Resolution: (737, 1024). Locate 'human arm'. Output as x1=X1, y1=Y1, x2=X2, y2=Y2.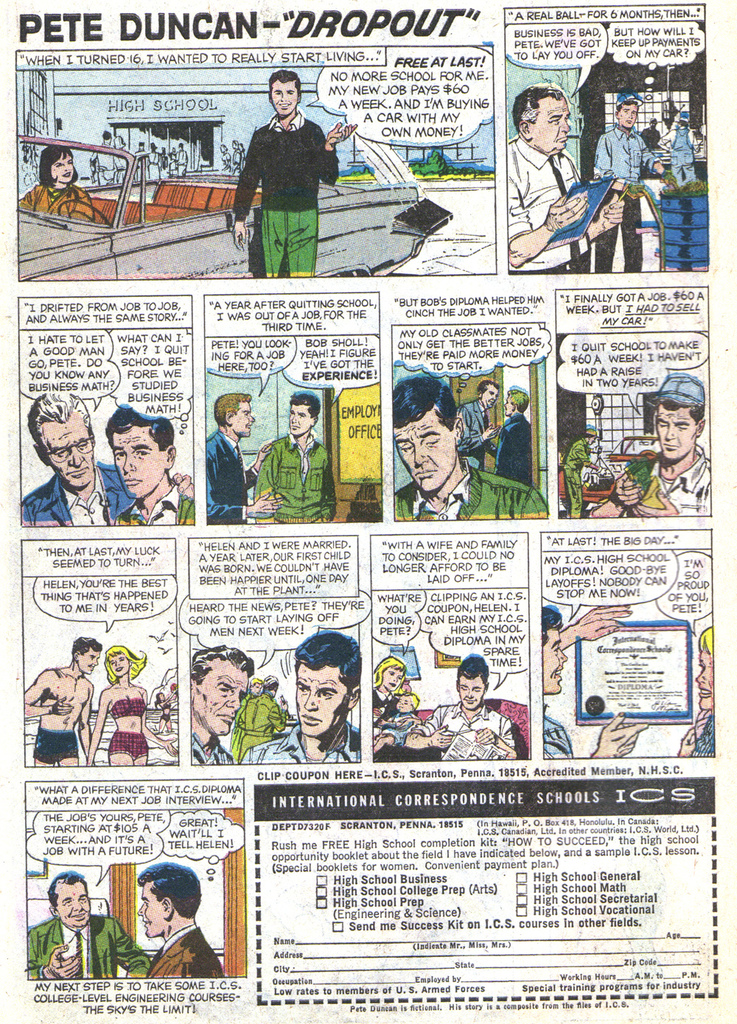
x1=211, y1=480, x2=281, y2=519.
